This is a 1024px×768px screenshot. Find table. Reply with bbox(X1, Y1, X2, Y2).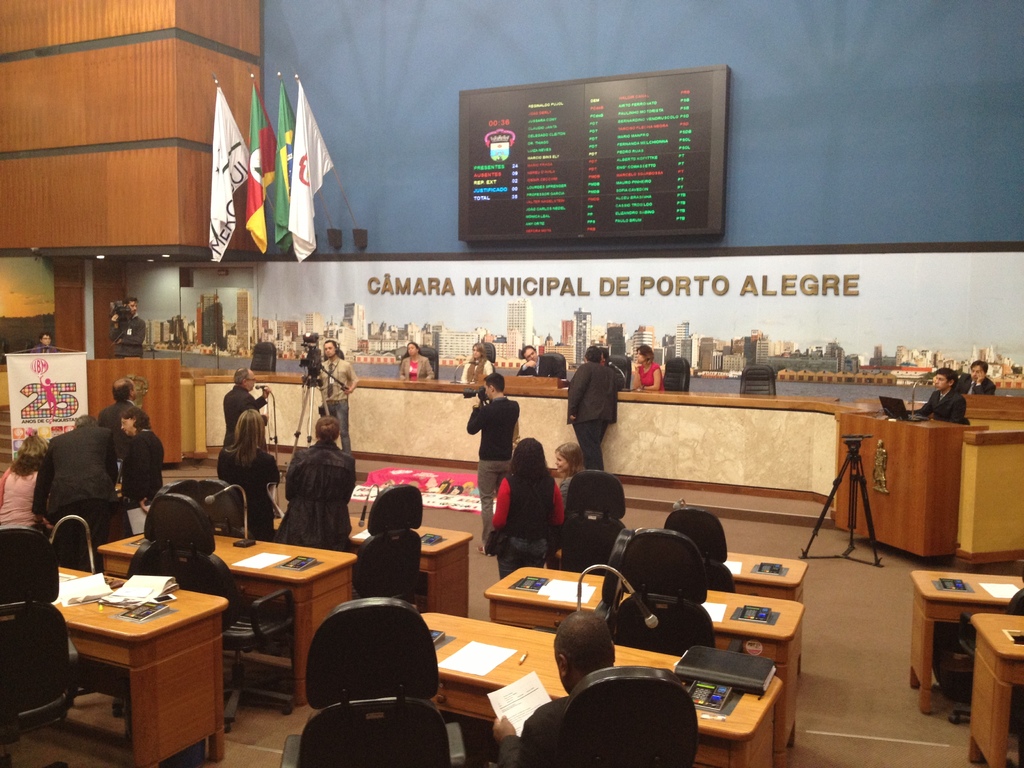
bbox(47, 559, 230, 767).
